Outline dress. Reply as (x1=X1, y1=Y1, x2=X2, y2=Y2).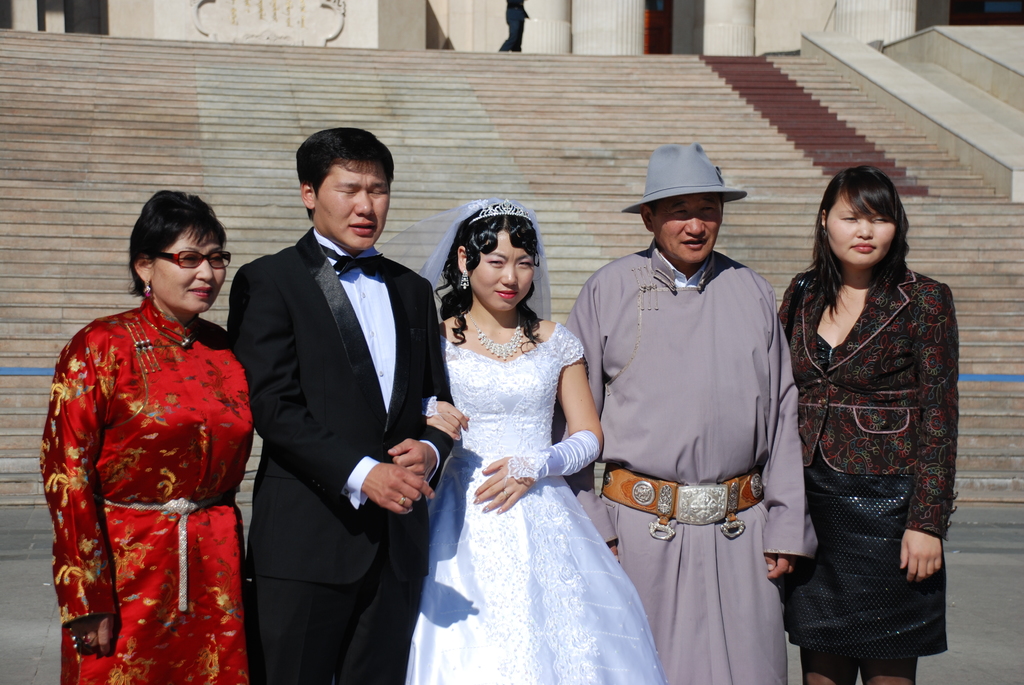
(x1=408, y1=266, x2=655, y2=677).
